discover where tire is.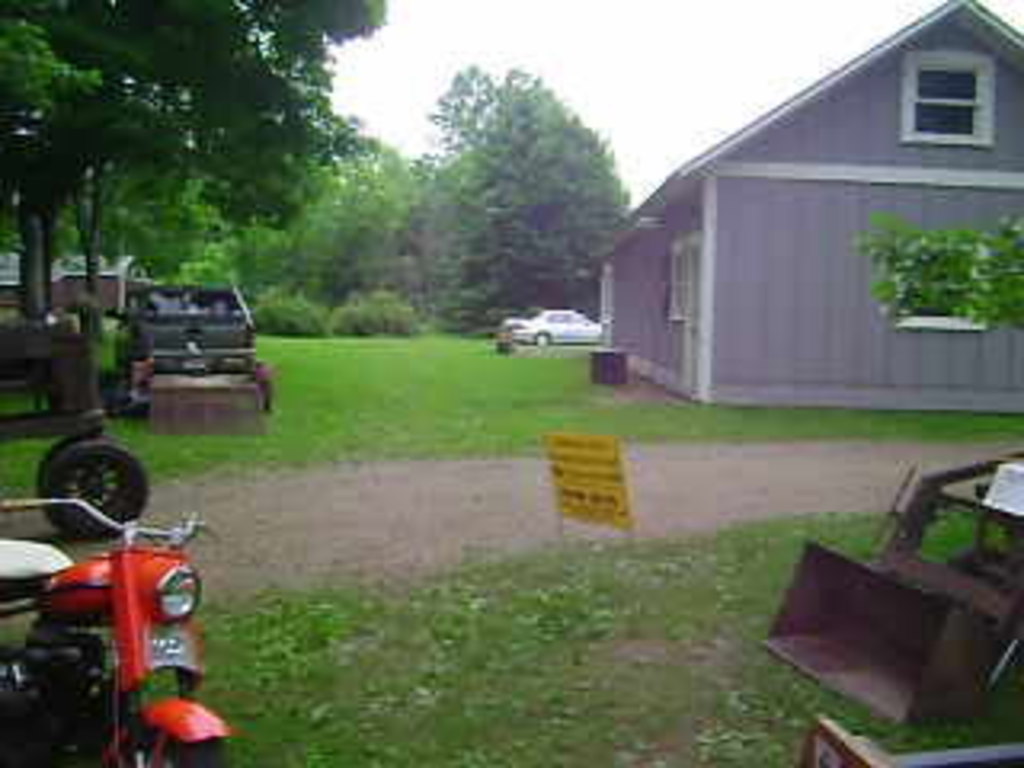
Discovered at <bbox>109, 730, 230, 765</bbox>.
